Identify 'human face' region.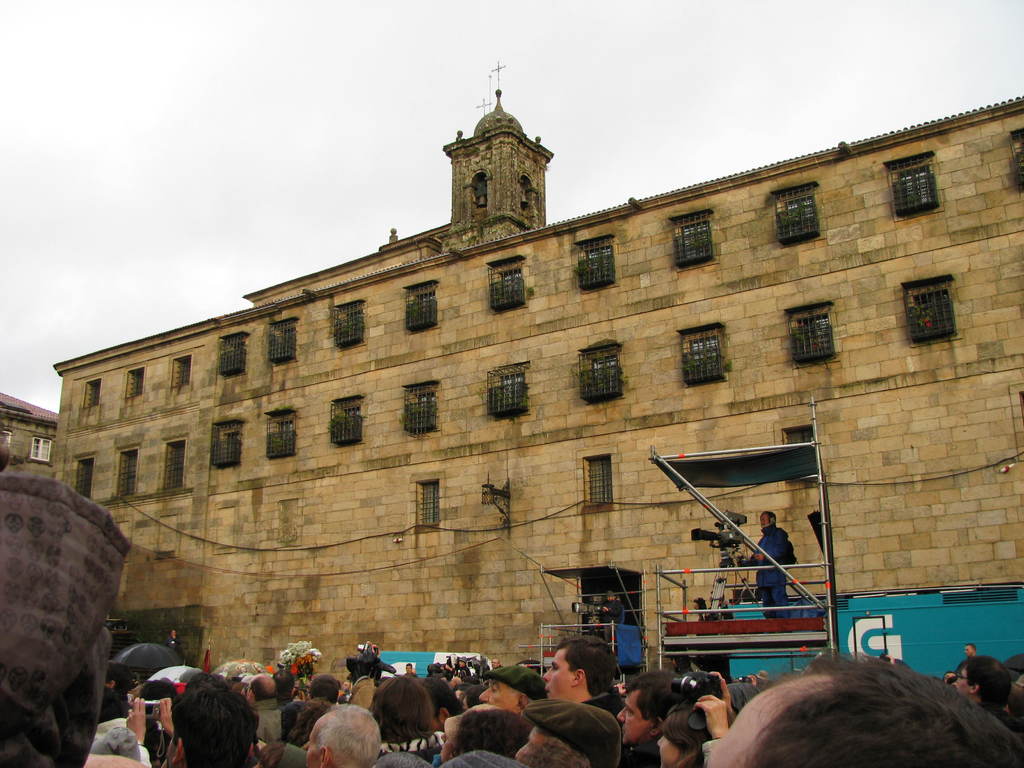
Region: x1=492 y1=659 x2=499 y2=666.
